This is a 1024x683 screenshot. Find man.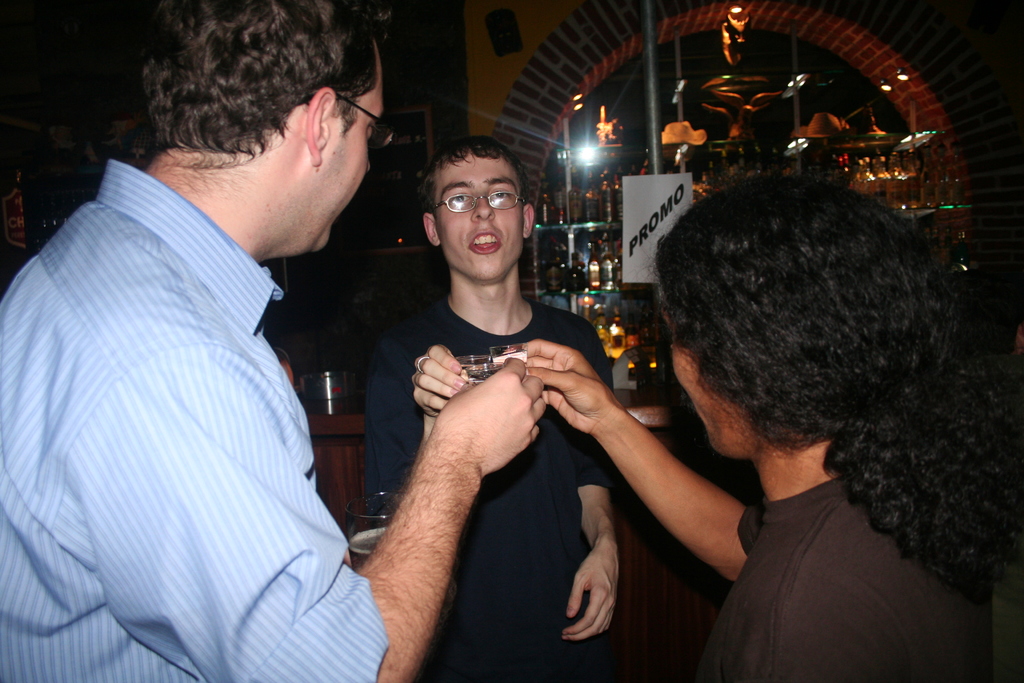
Bounding box: <bbox>12, 0, 433, 675</bbox>.
